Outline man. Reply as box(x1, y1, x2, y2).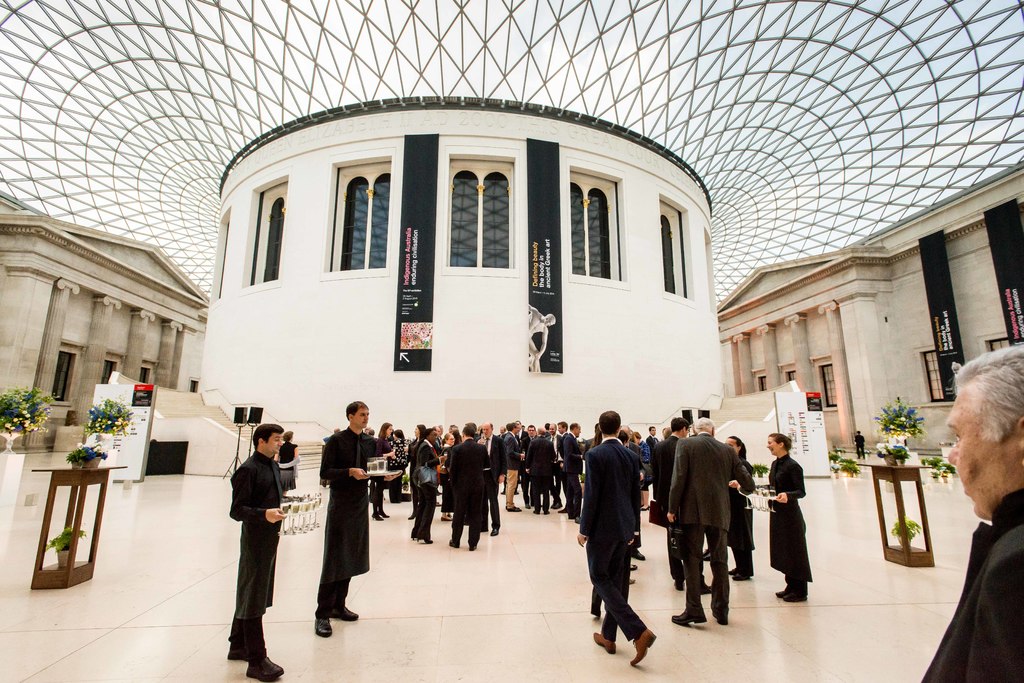
box(545, 422, 563, 509).
